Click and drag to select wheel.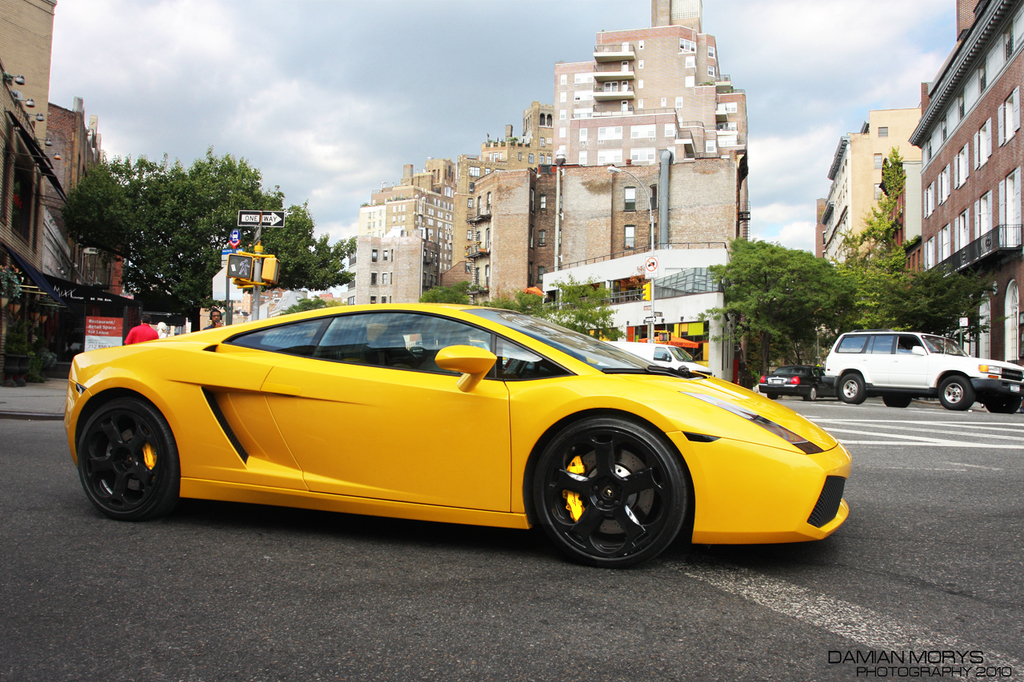
Selection: bbox(807, 385, 820, 402).
